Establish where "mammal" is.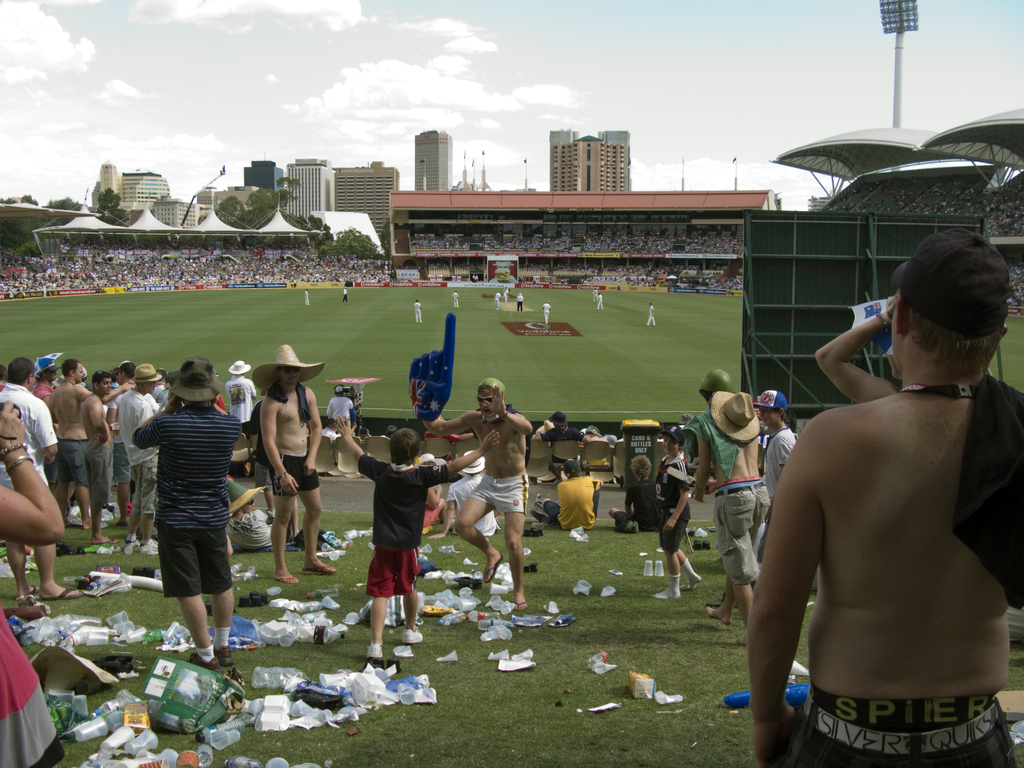
Established at 0/357/82/607.
